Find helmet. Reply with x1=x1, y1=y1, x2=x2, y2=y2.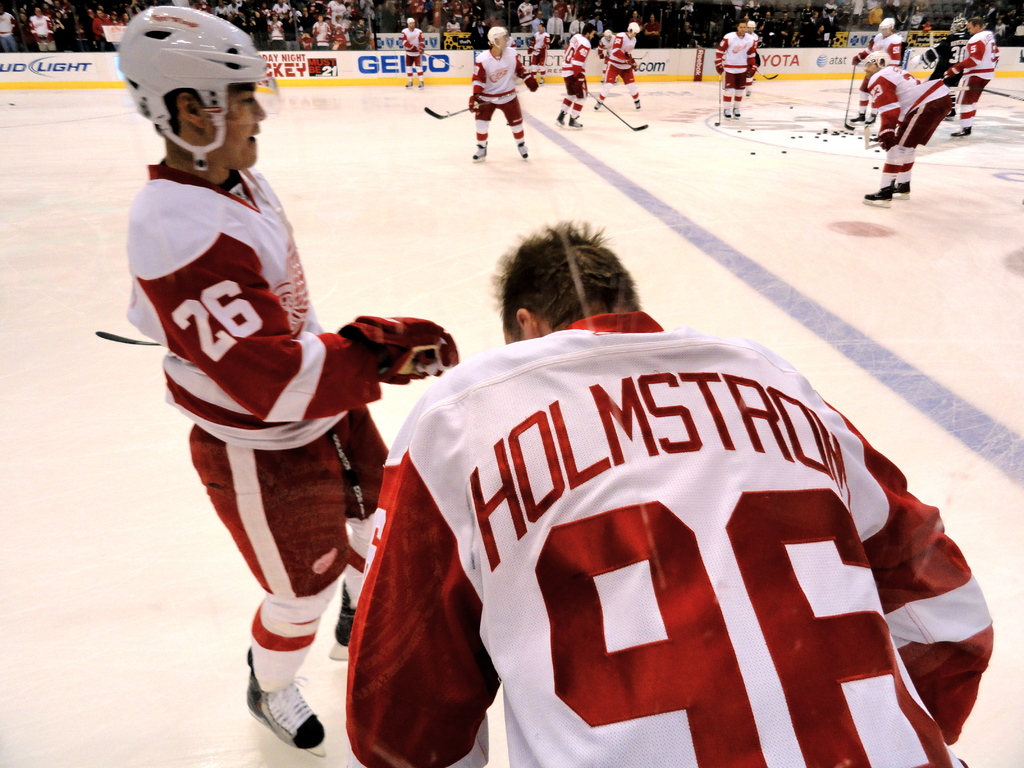
x1=879, y1=18, x2=896, y2=32.
